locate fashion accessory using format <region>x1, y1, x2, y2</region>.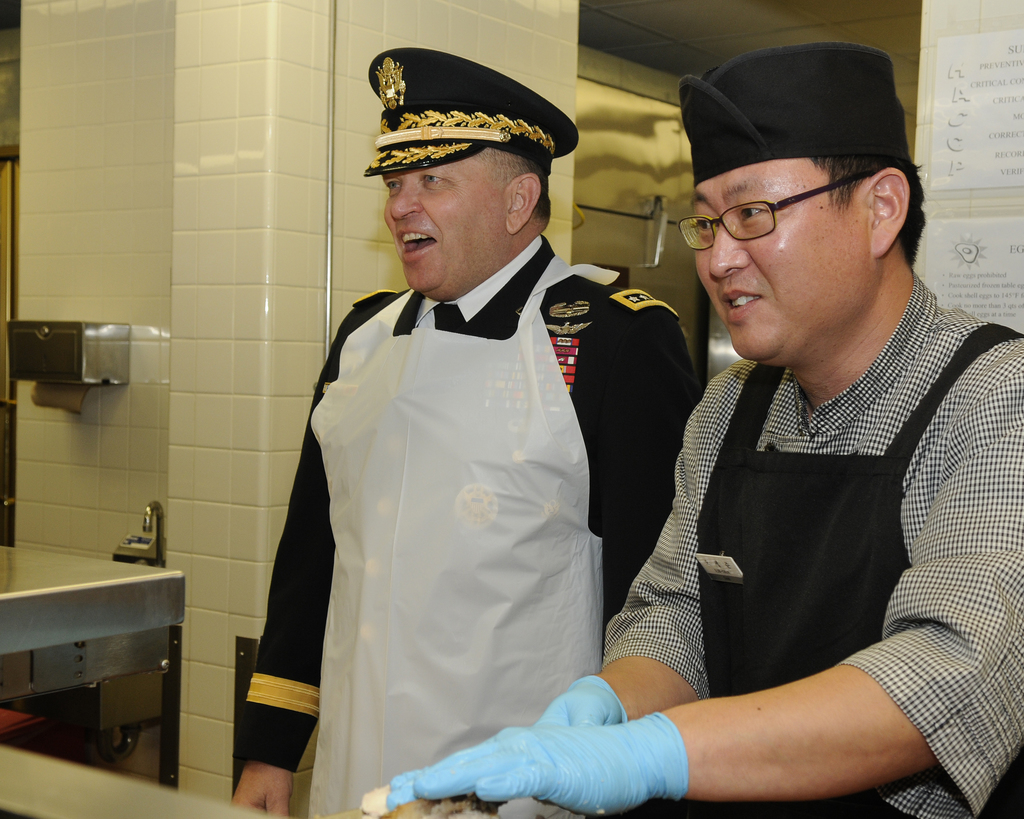
<region>677, 157, 902, 252</region>.
